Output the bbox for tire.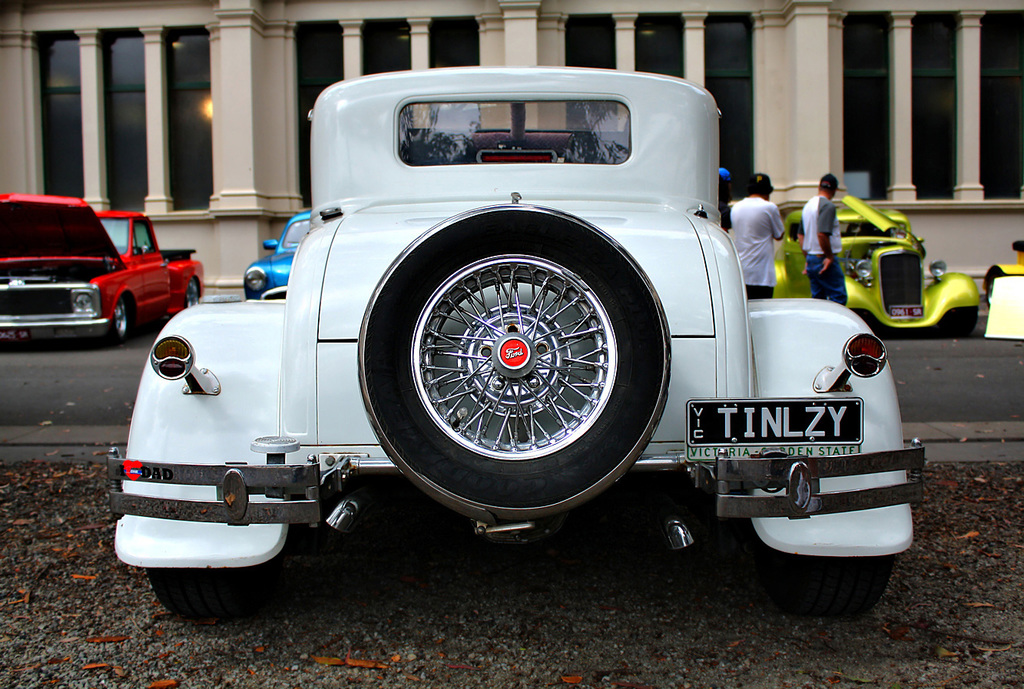
(x1=766, y1=545, x2=896, y2=616).
